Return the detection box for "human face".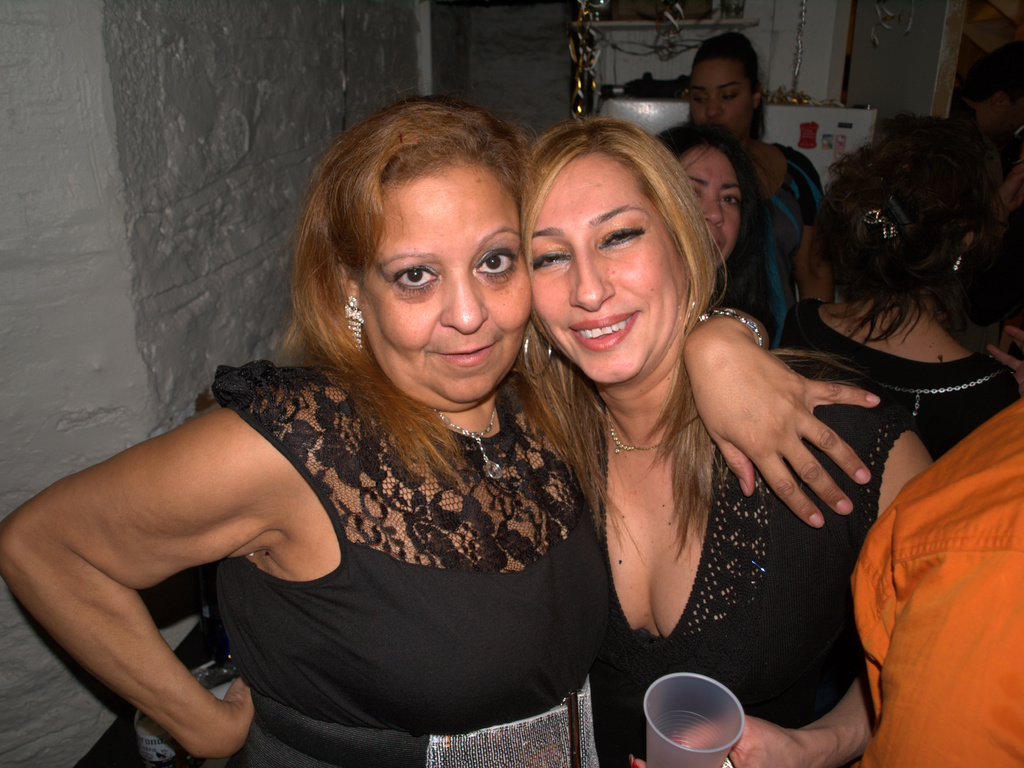
<bbox>687, 53, 744, 133</bbox>.
